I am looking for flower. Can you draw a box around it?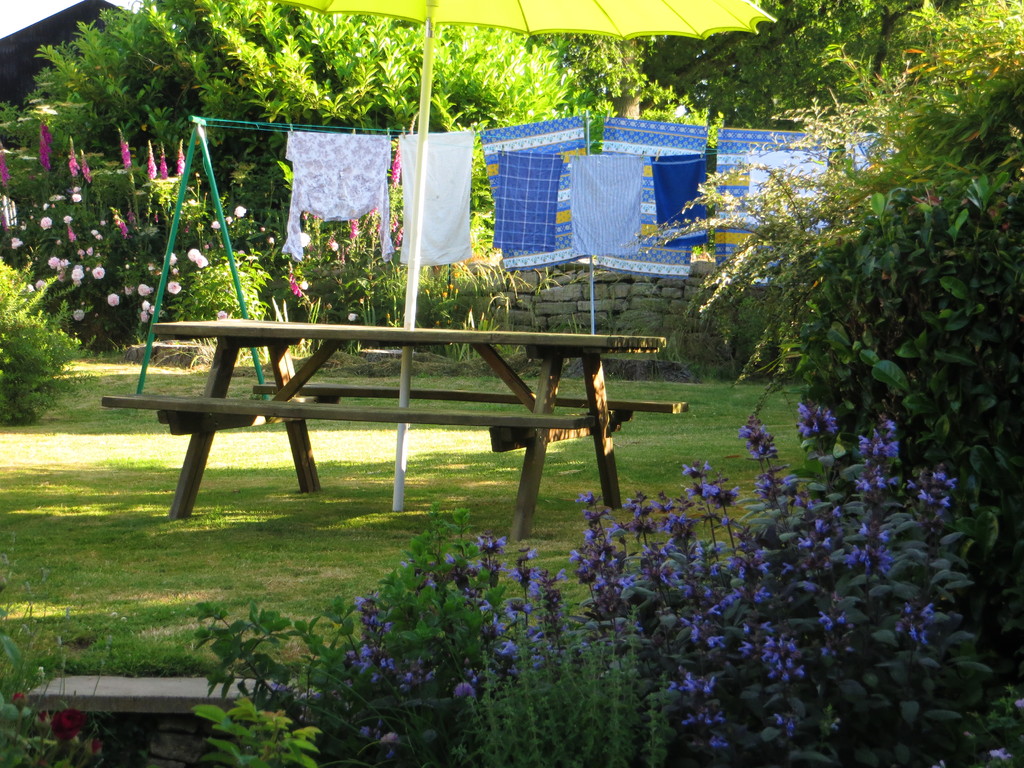
Sure, the bounding box is [54,705,92,744].
